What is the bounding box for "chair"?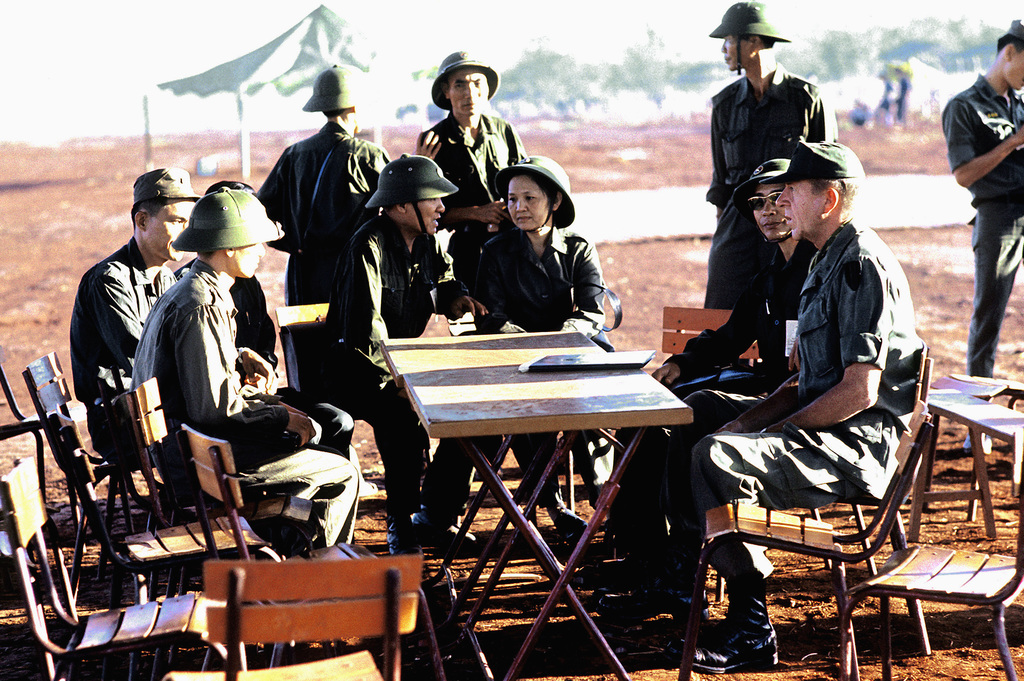
(189,424,376,577).
